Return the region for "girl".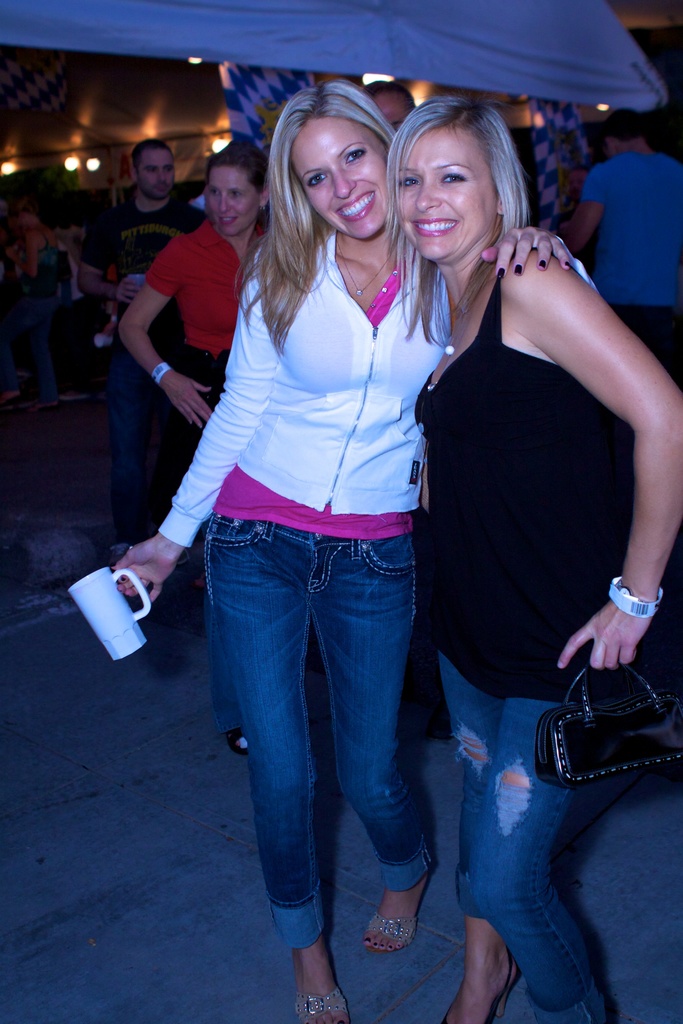
119/80/579/1023.
